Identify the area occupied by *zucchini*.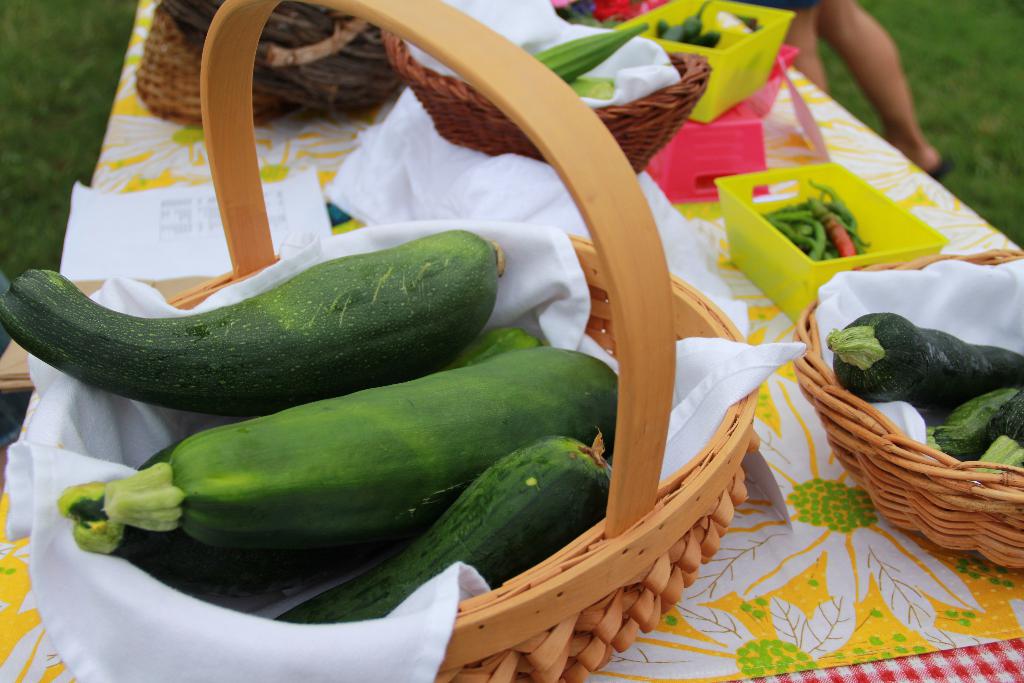
Area: bbox=(964, 398, 1023, 478).
